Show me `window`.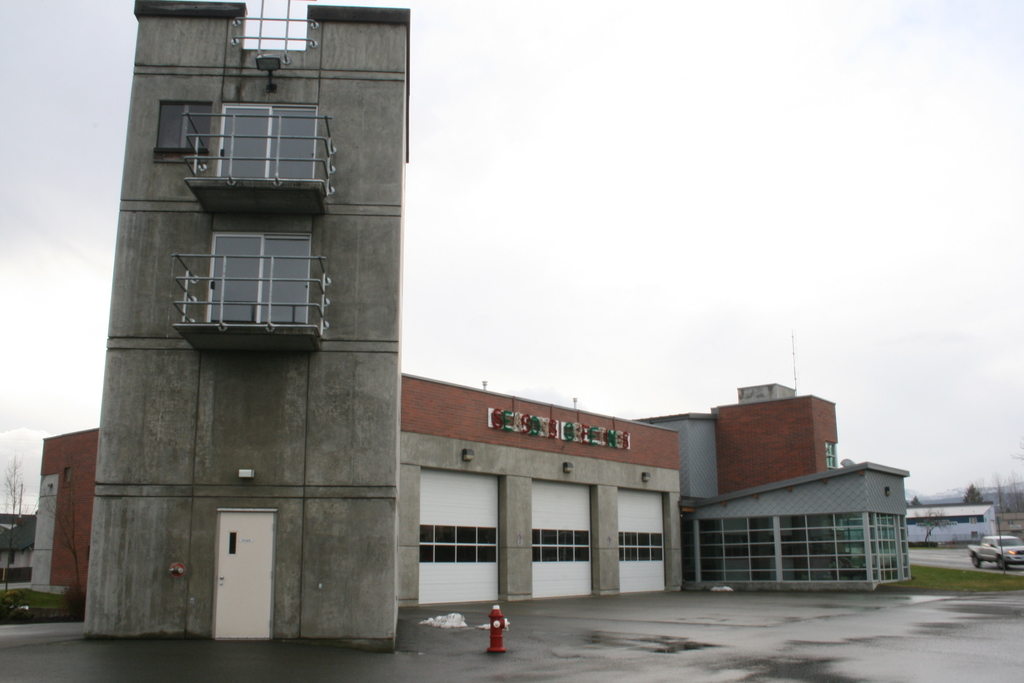
`window` is here: (left=535, top=530, right=588, bottom=561).
